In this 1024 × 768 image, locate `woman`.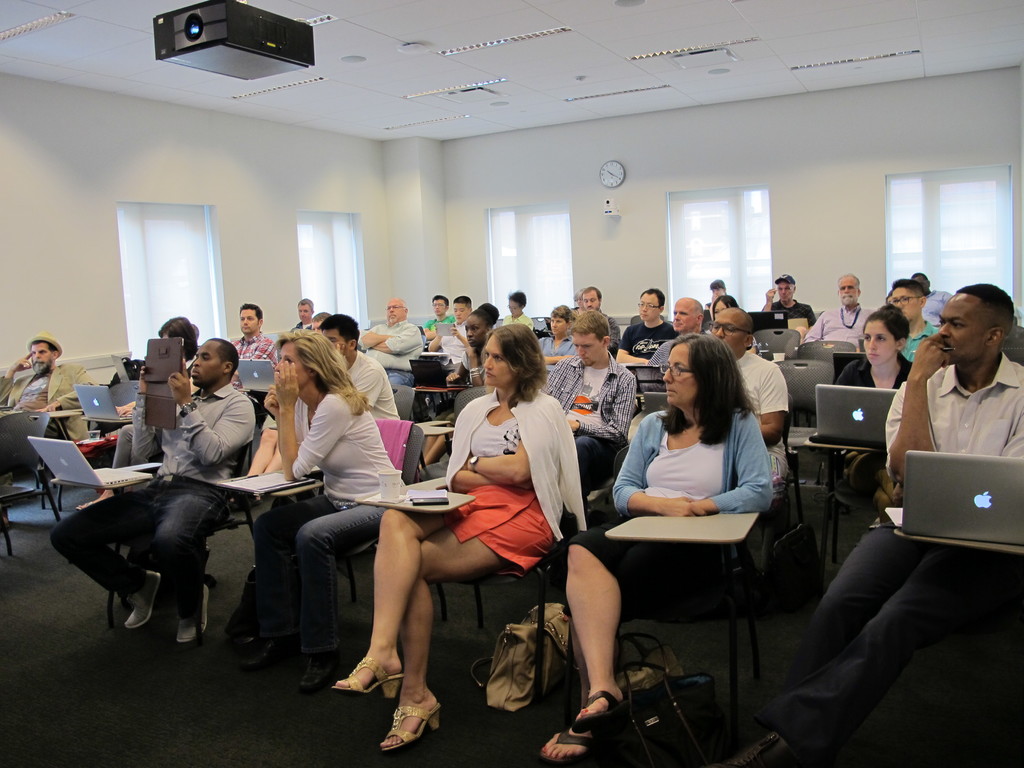
Bounding box: [824, 310, 916, 390].
